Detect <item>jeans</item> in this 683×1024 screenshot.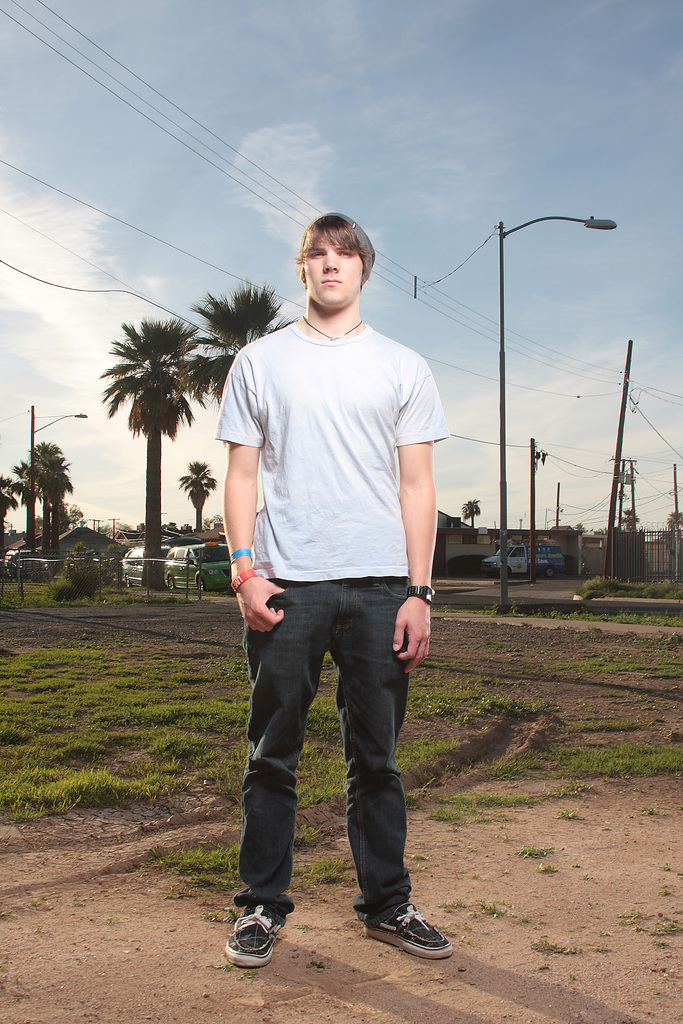
Detection: bbox(226, 602, 435, 952).
